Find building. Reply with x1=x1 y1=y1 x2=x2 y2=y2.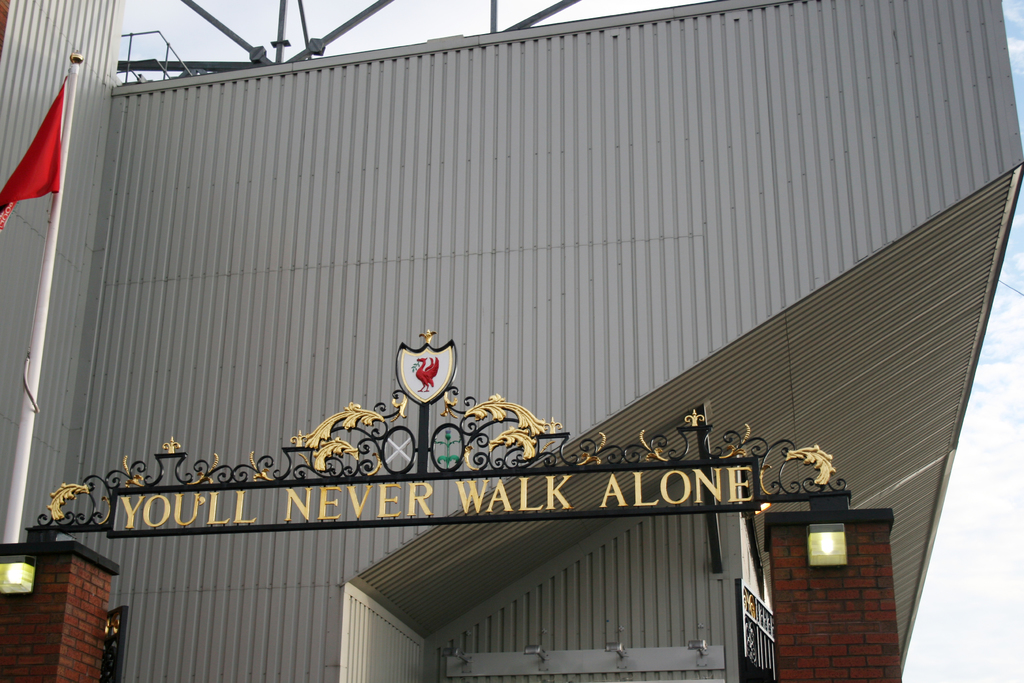
x1=0 y1=0 x2=1023 y2=680.
